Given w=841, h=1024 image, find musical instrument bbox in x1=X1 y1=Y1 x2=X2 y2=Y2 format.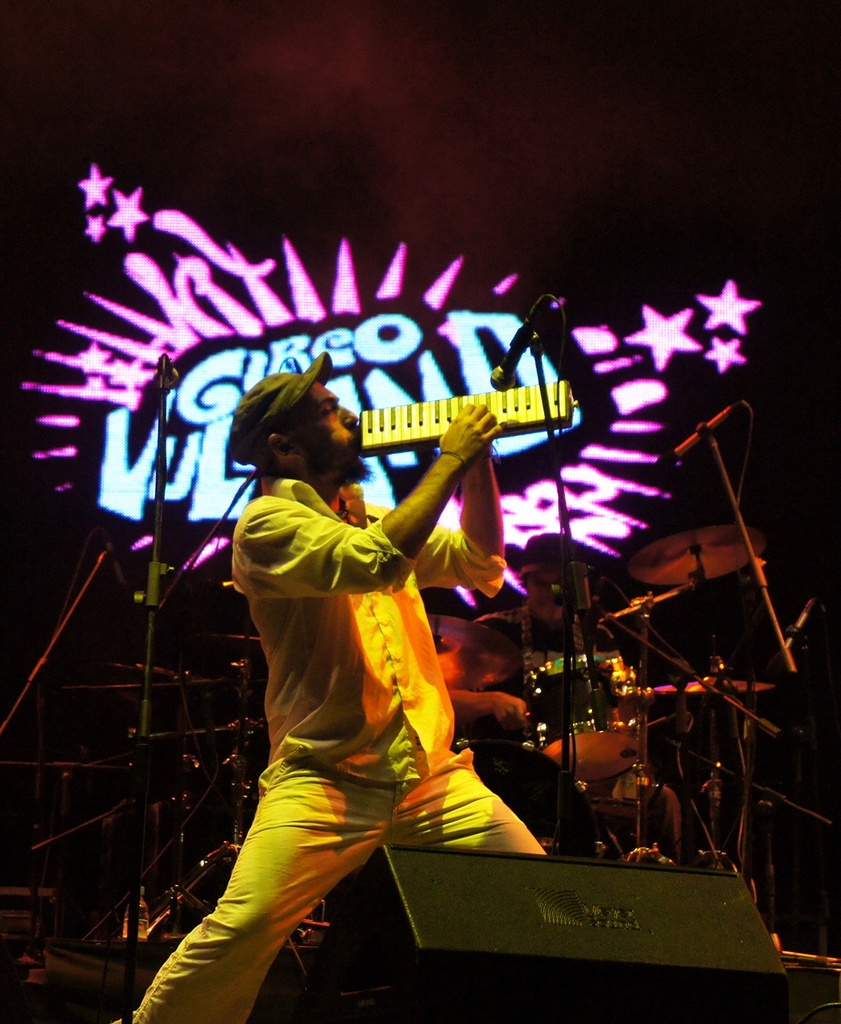
x1=359 y1=376 x2=577 y2=457.
